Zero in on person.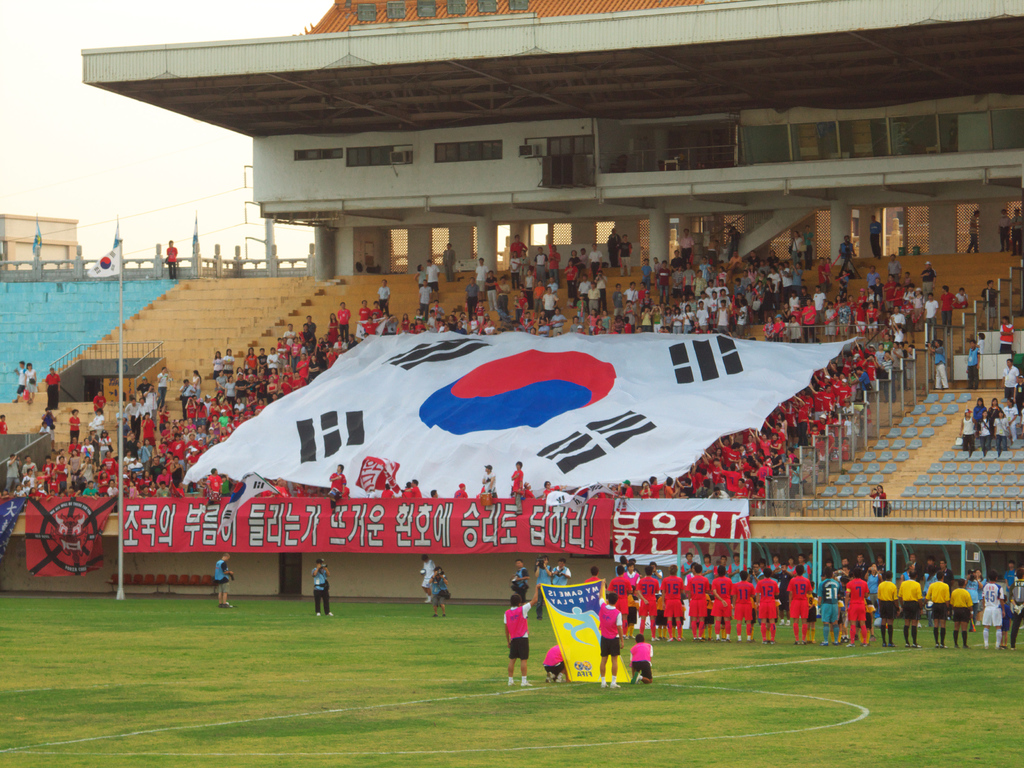
Zeroed in: l=953, t=576, r=982, b=647.
